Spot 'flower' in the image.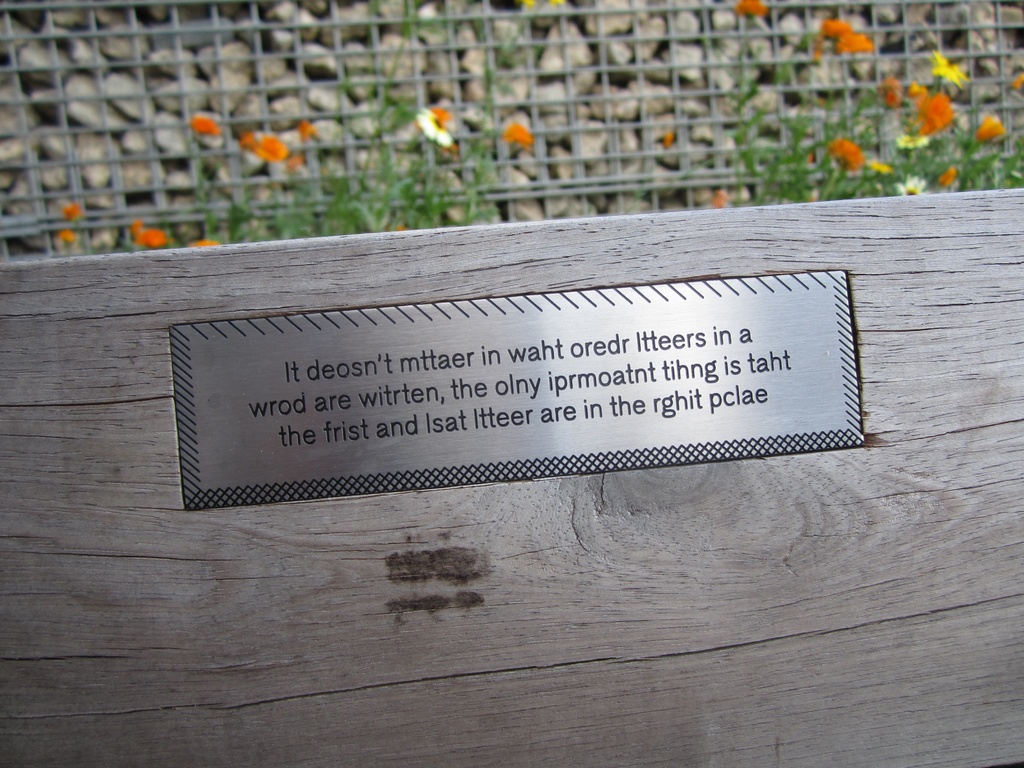
'flower' found at box=[261, 138, 286, 162].
